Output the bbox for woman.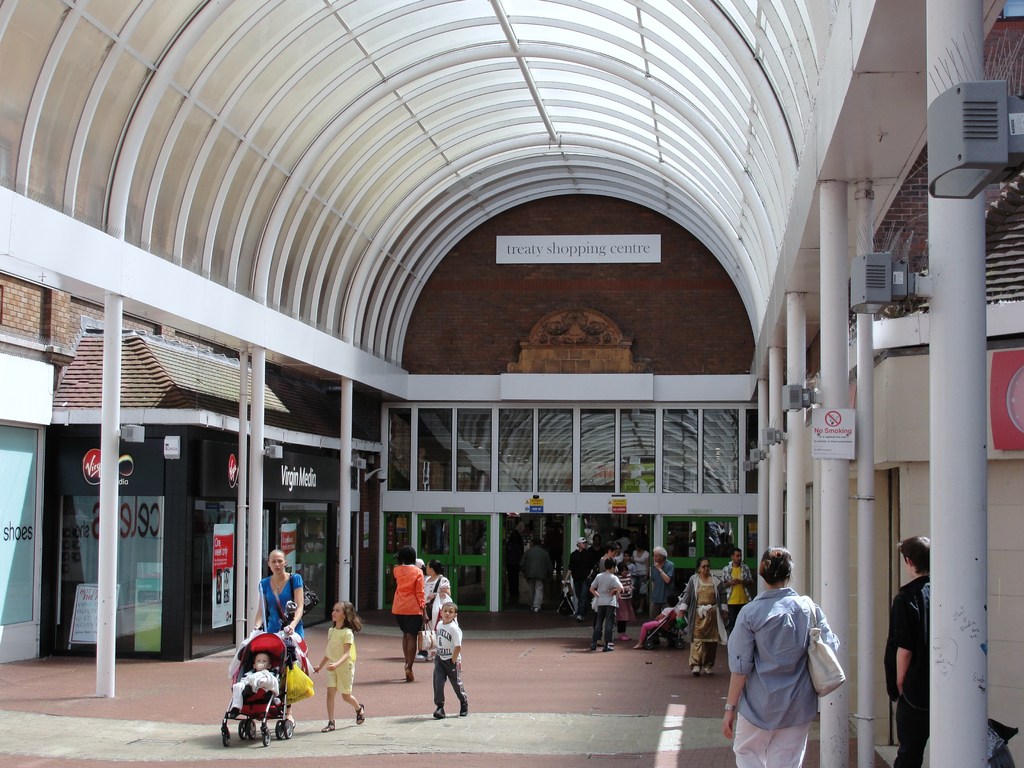
x1=633 y1=544 x2=650 y2=612.
